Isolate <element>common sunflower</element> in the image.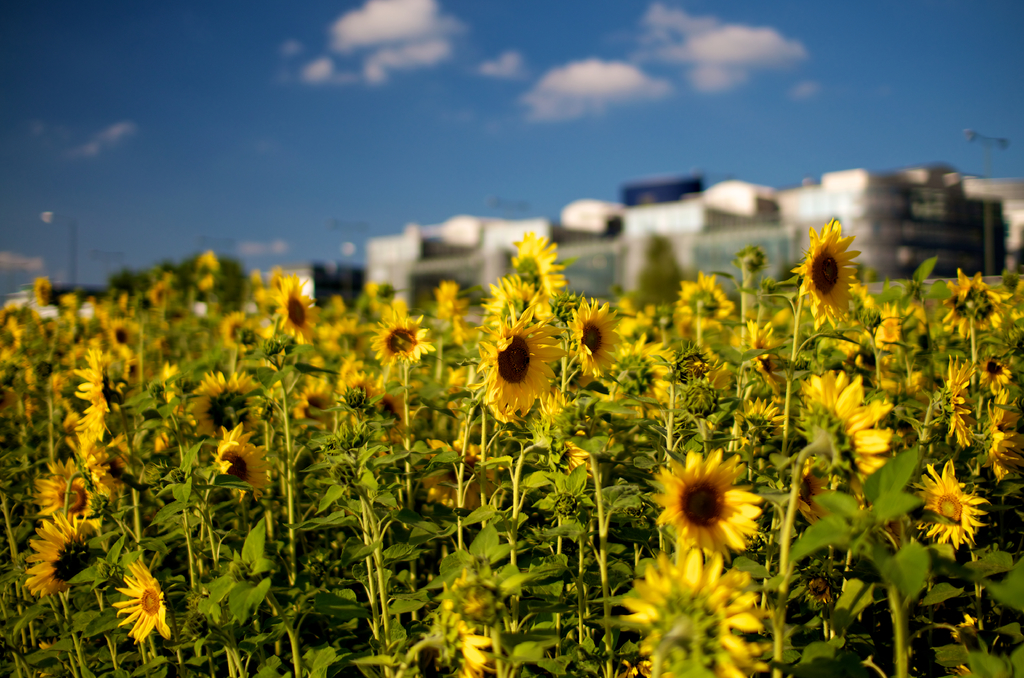
Isolated region: box=[273, 278, 330, 346].
